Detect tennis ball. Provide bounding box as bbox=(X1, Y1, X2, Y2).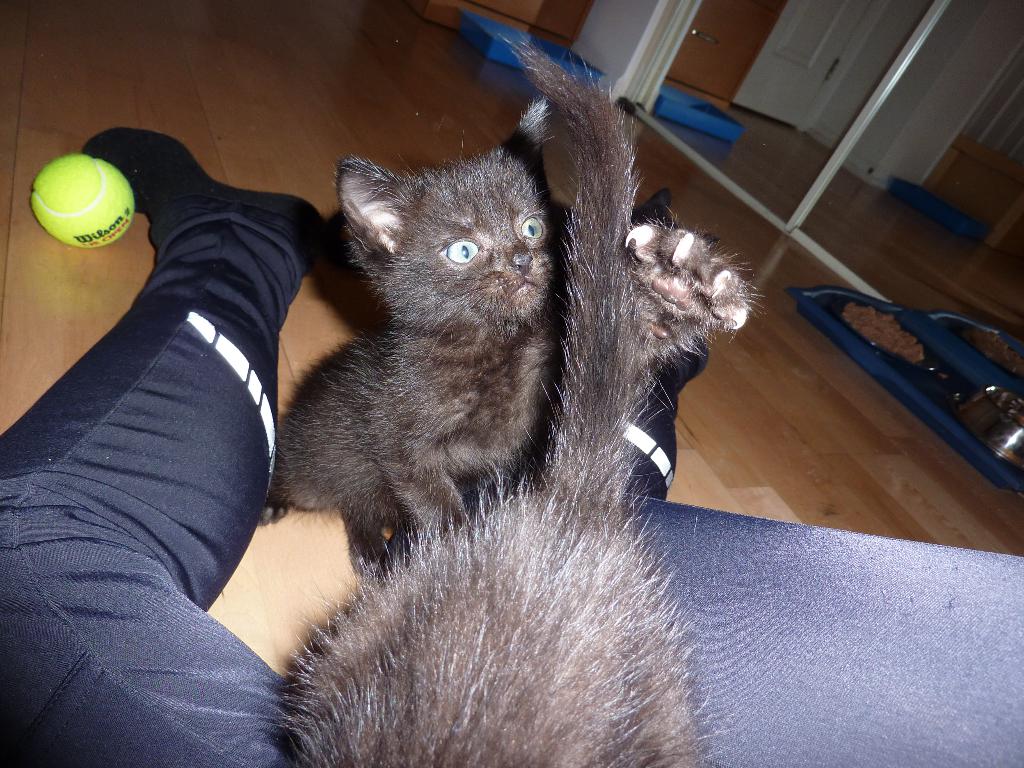
bbox=(31, 150, 136, 252).
